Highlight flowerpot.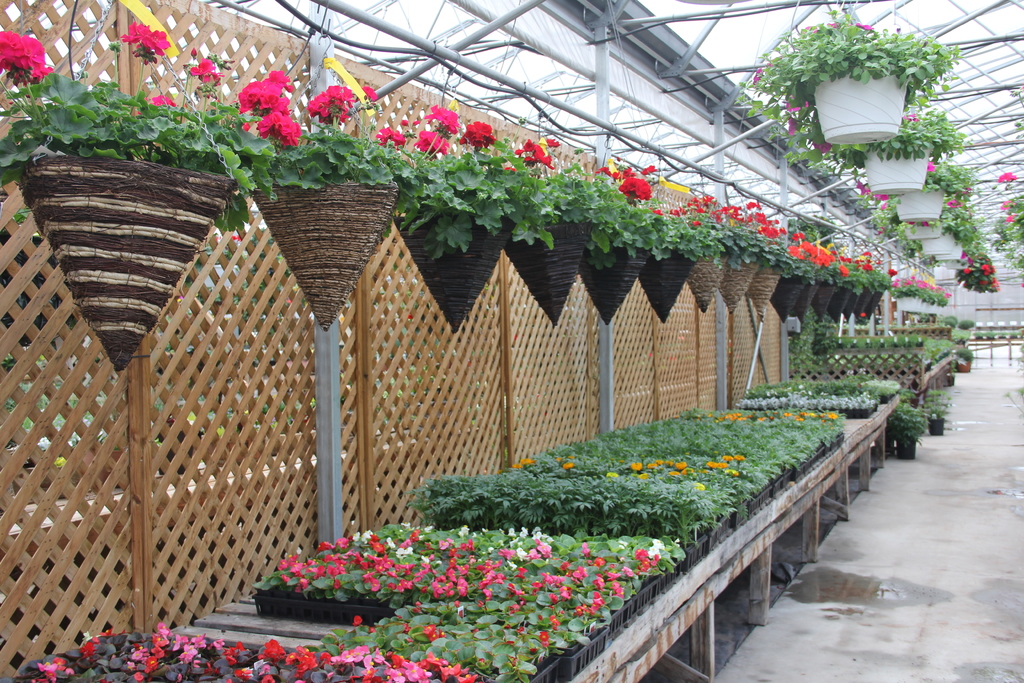
Highlighted region: l=397, t=208, r=509, b=333.
